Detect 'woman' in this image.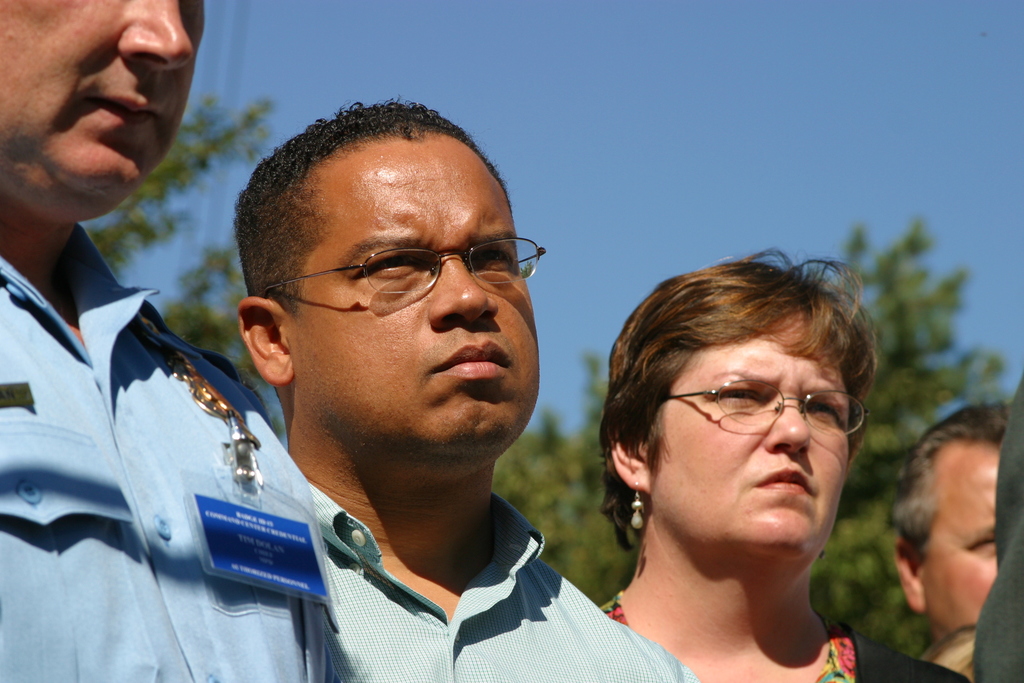
Detection: bbox(574, 241, 967, 682).
